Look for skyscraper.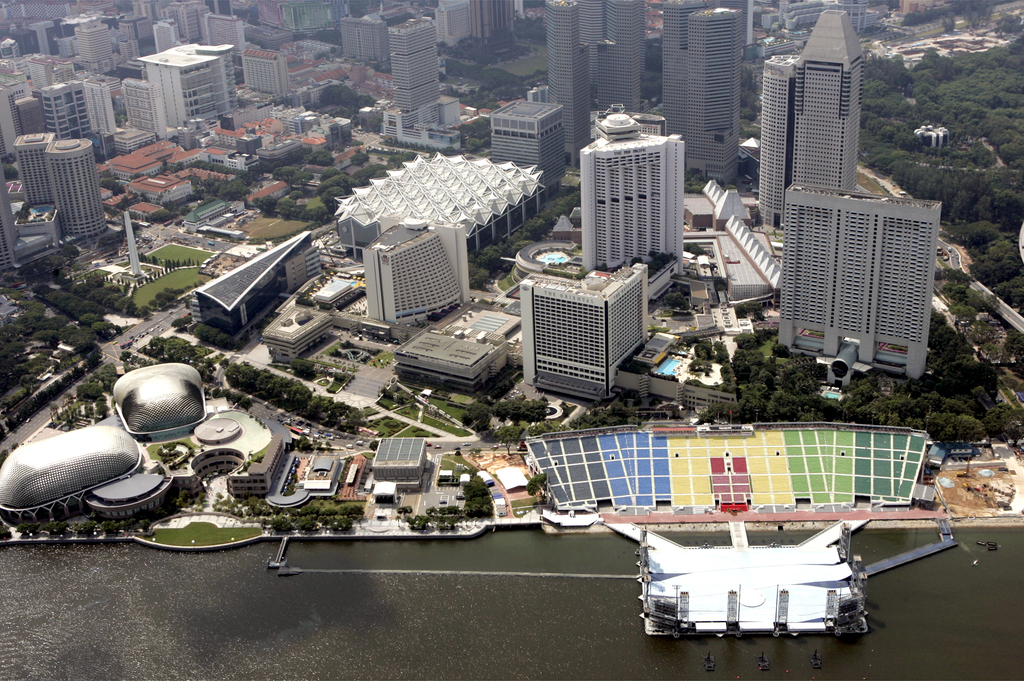
Found: region(201, 12, 247, 55).
